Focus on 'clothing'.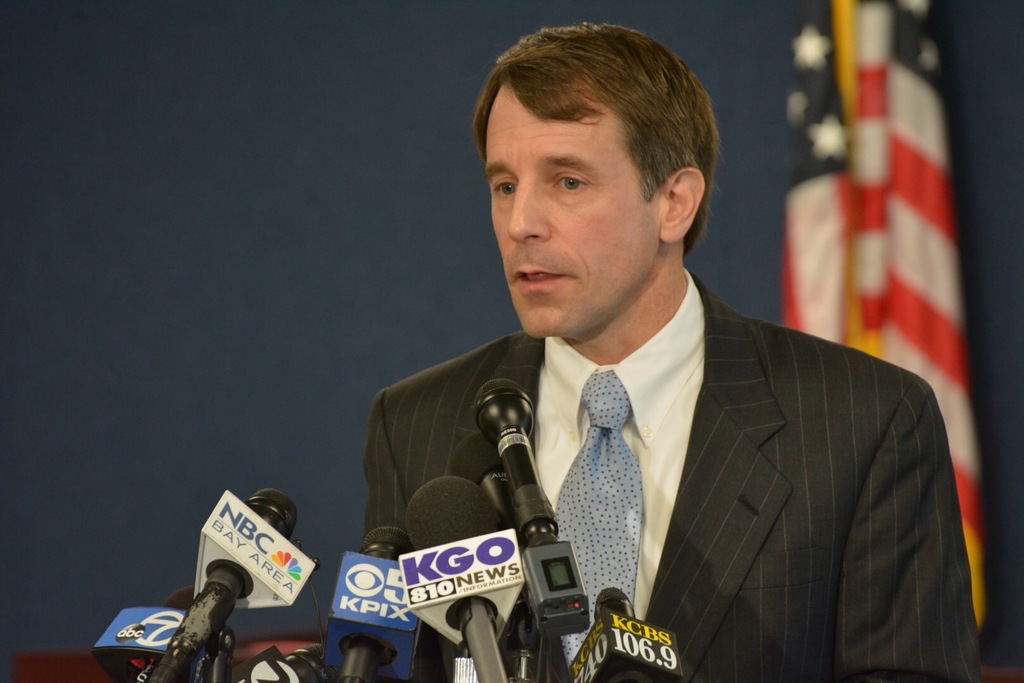
Focused at [left=360, top=228, right=970, bottom=679].
